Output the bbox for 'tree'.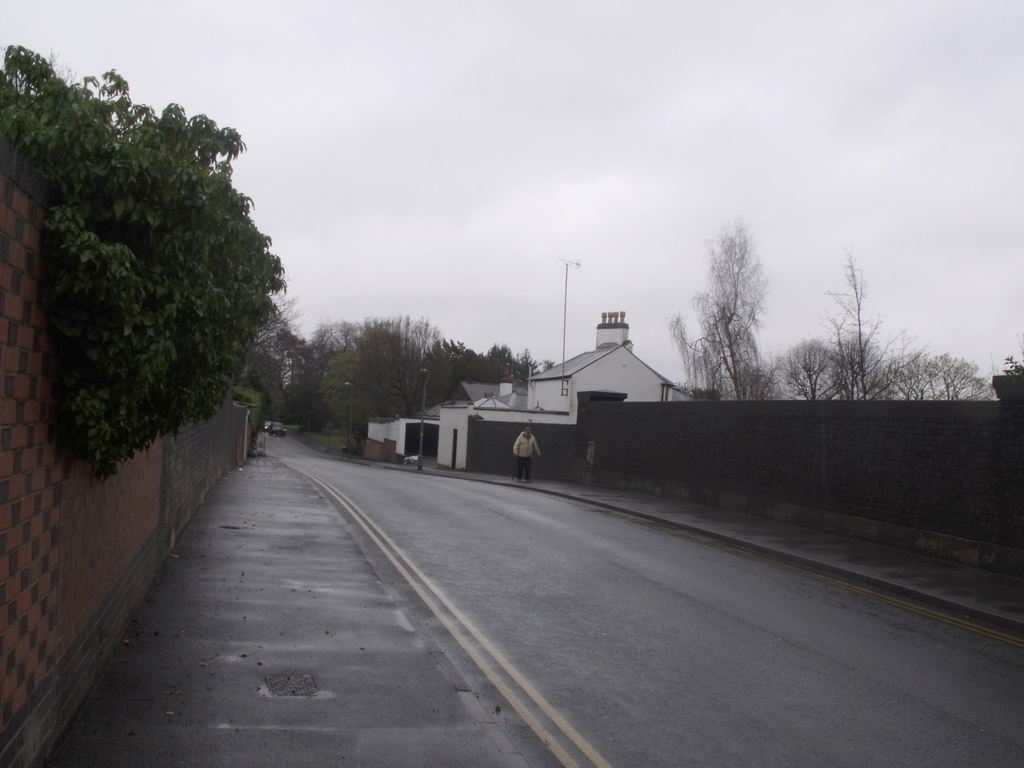
(left=0, top=45, right=301, bottom=488).
